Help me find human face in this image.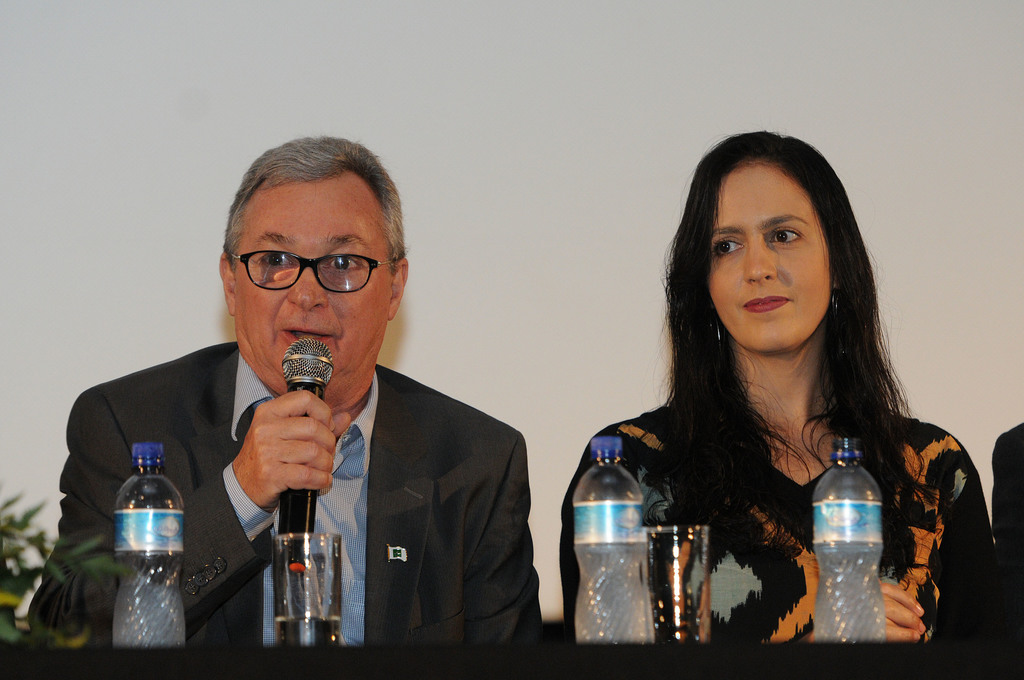
Found it: rect(239, 177, 394, 391).
